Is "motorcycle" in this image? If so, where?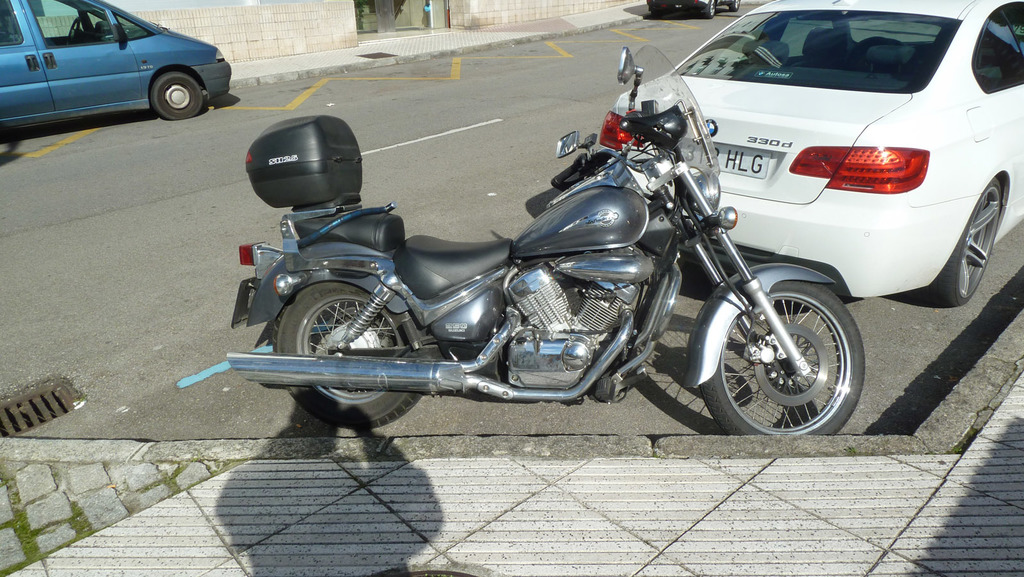
Yes, at region(221, 48, 866, 437).
